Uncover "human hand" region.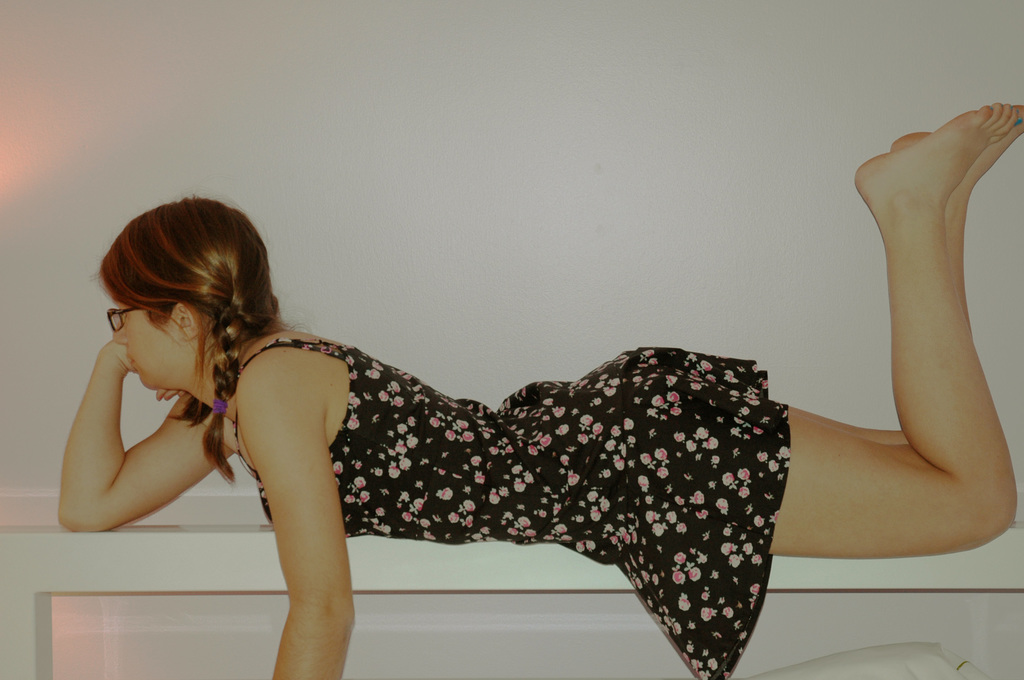
Uncovered: select_region(107, 340, 183, 401).
